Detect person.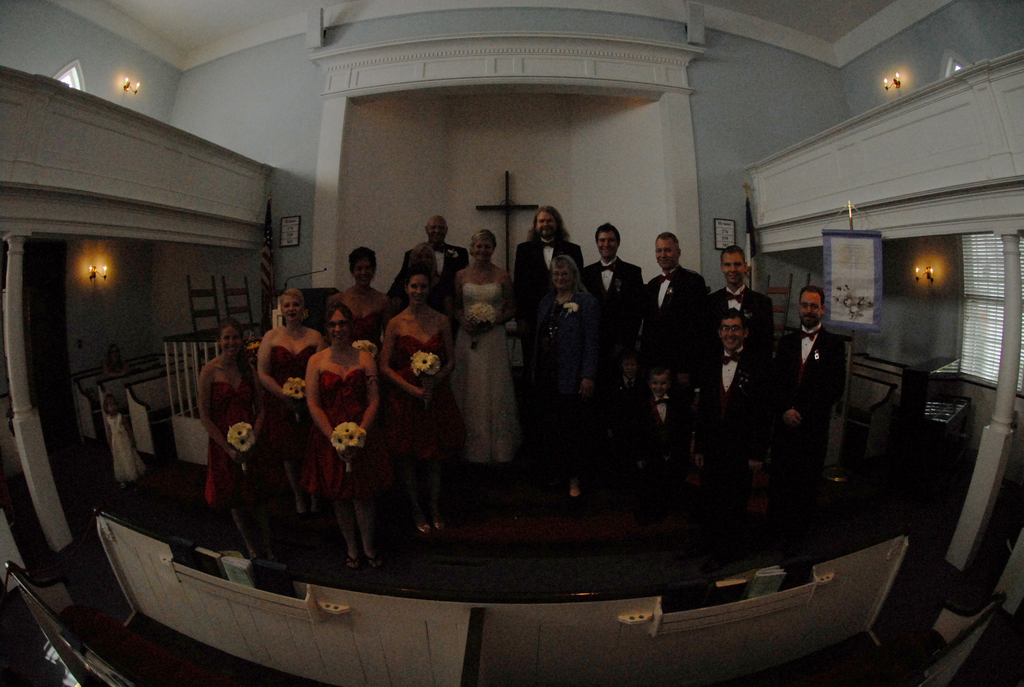
Detected at region(97, 397, 150, 493).
